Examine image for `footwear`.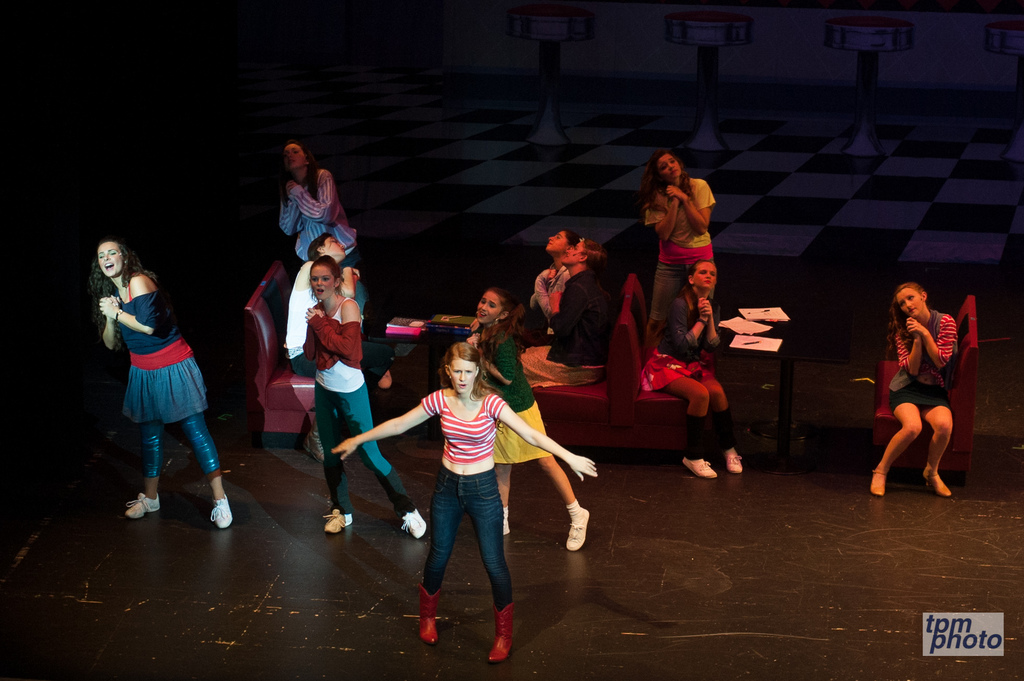
Examination result: [x1=502, y1=506, x2=512, y2=534].
